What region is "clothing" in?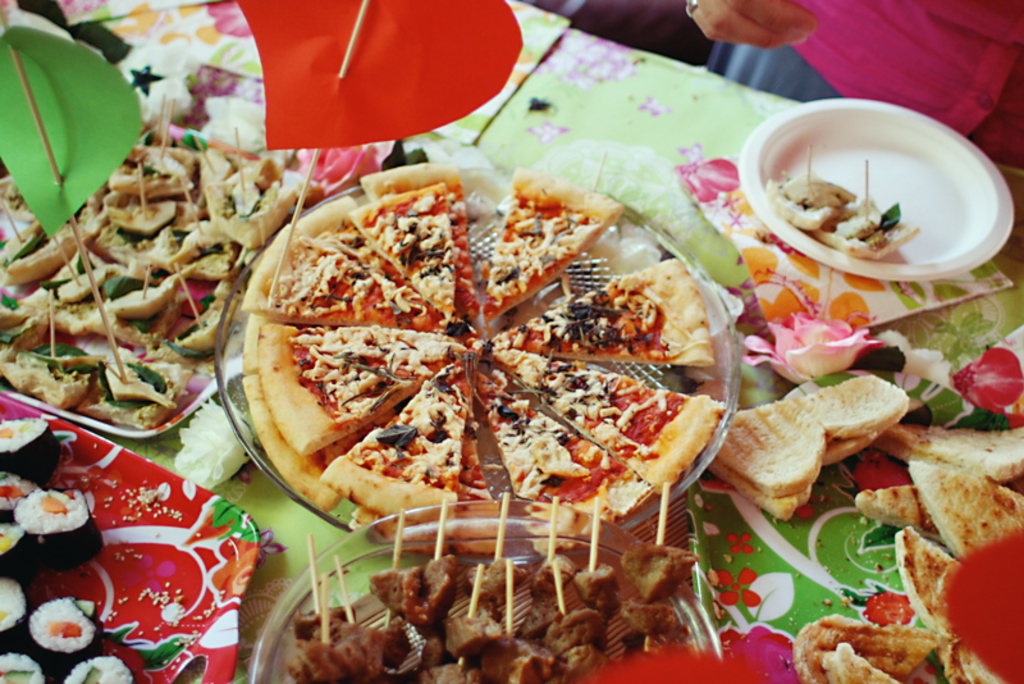
(x1=710, y1=0, x2=1023, y2=169).
